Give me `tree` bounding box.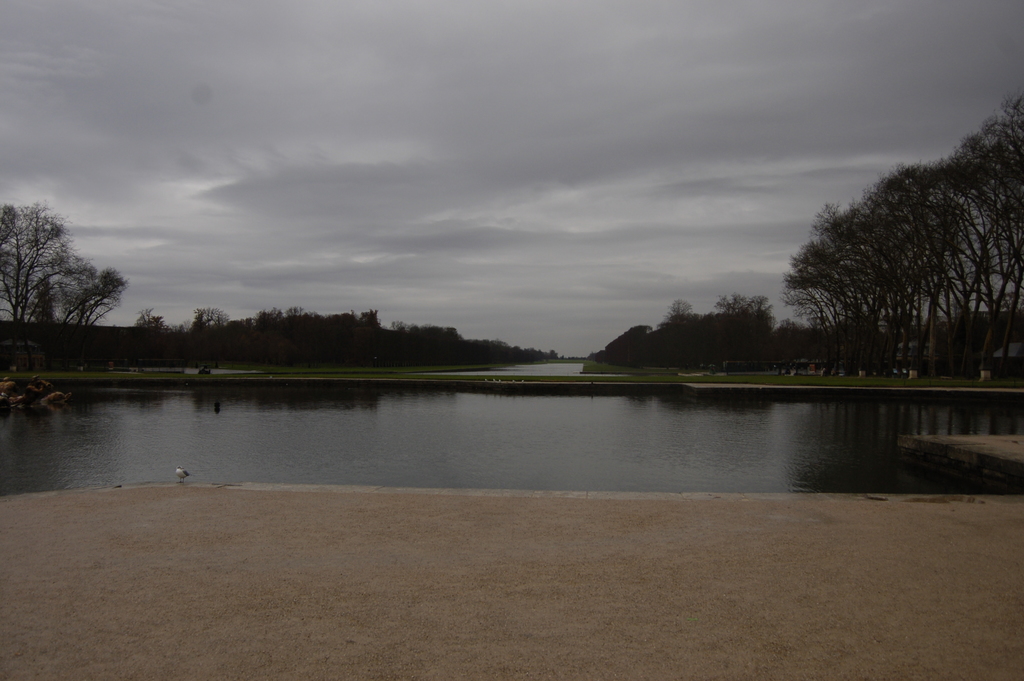
<region>6, 177, 115, 357</region>.
